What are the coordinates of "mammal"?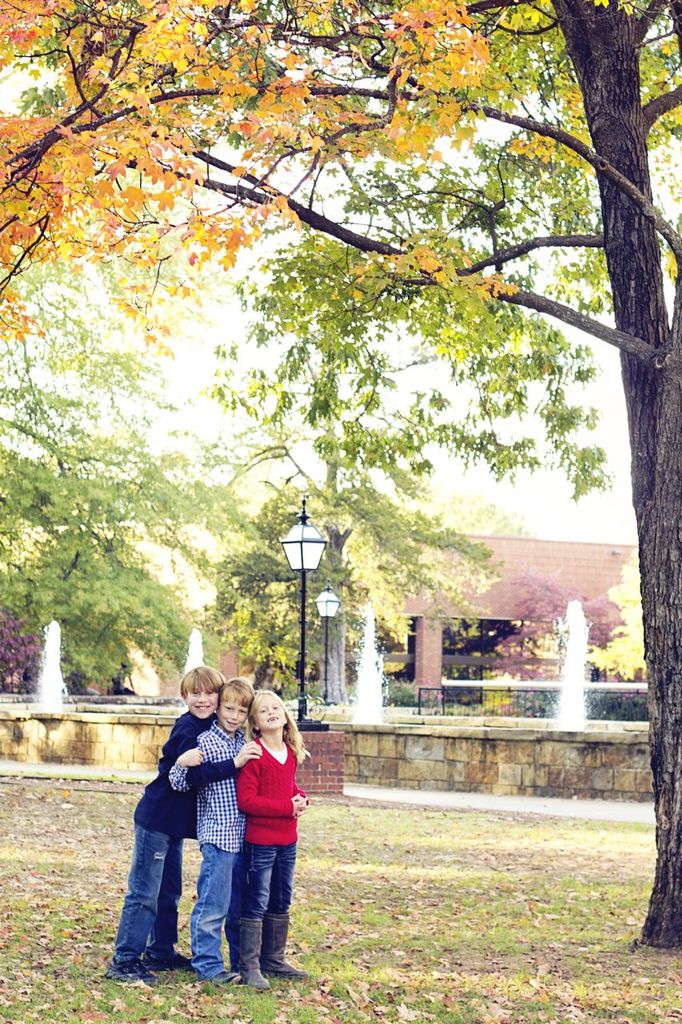
bbox=[165, 670, 253, 990].
